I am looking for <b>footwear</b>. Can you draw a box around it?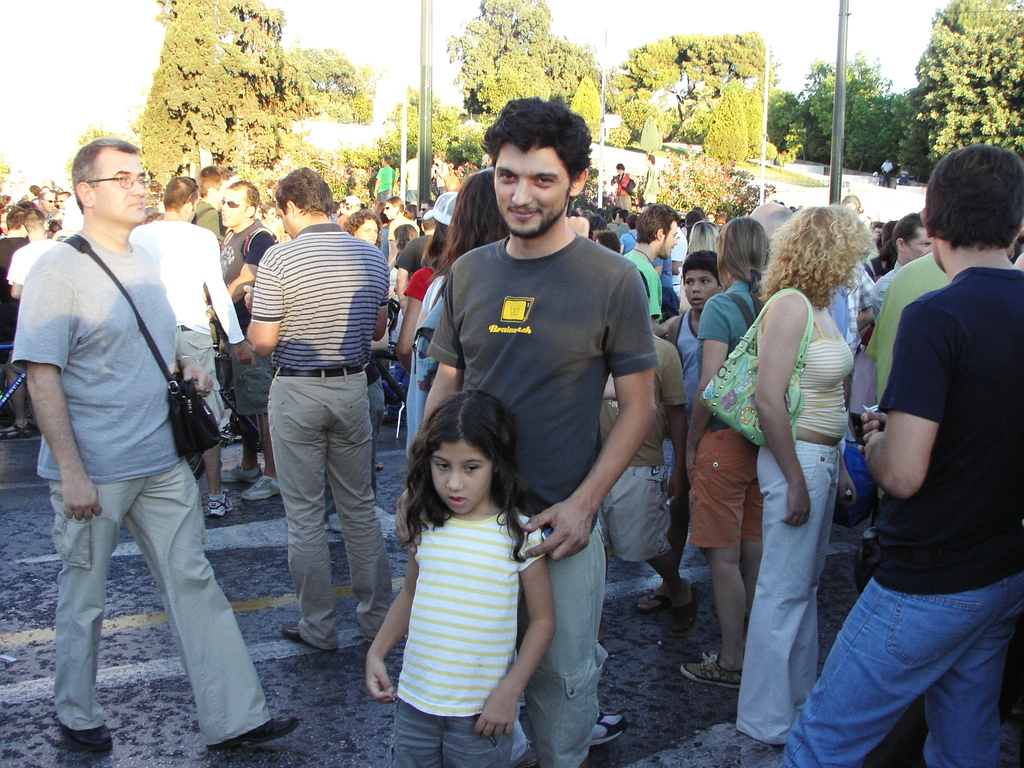
Sure, the bounding box is <region>671, 583, 698, 635</region>.
